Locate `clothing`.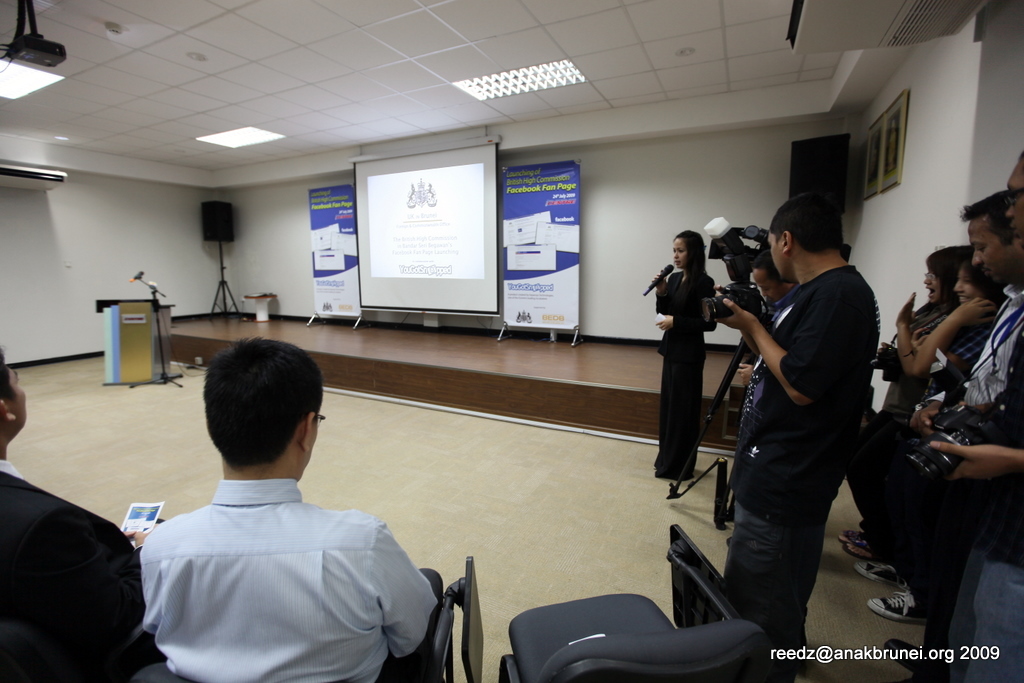
Bounding box: left=902, top=278, right=1023, bottom=660.
